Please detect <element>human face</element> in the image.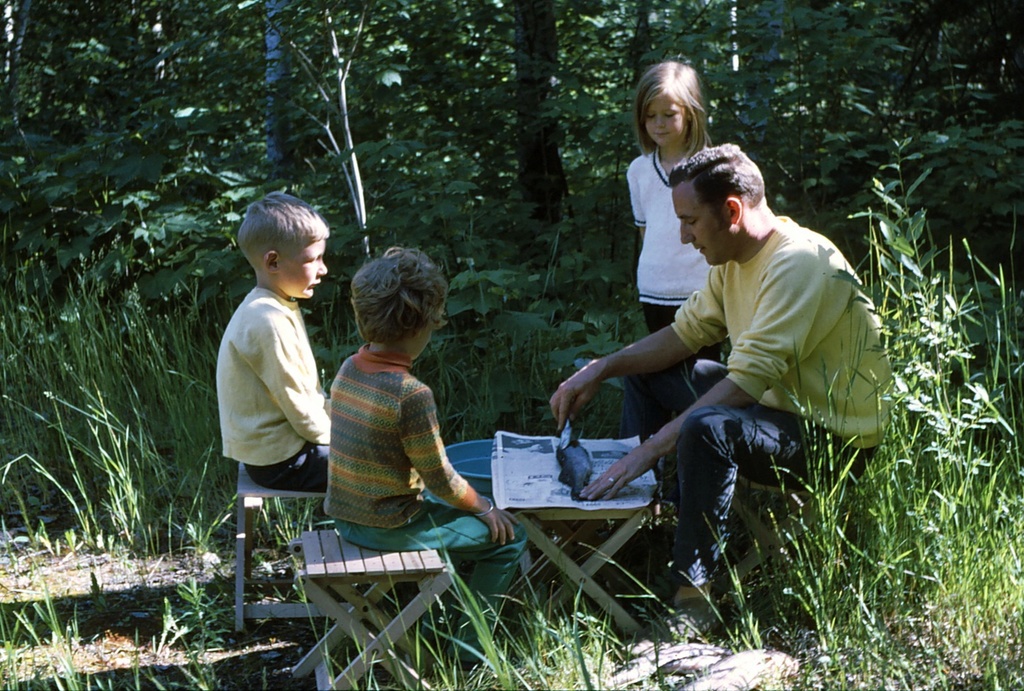
l=671, t=189, r=731, b=267.
